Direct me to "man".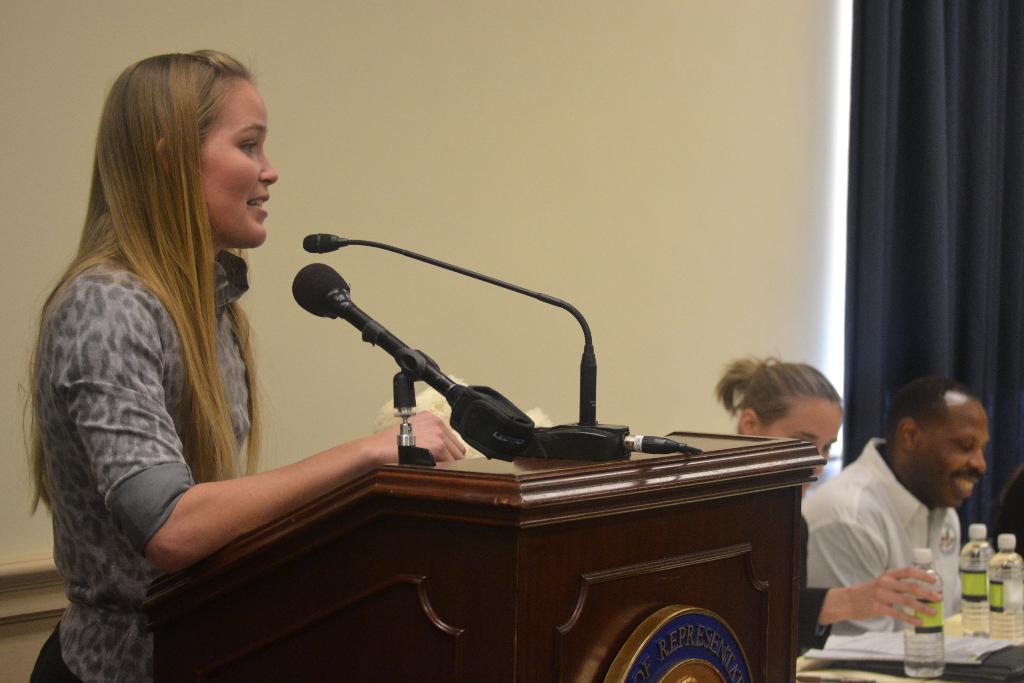
Direction: (x1=799, y1=378, x2=994, y2=653).
